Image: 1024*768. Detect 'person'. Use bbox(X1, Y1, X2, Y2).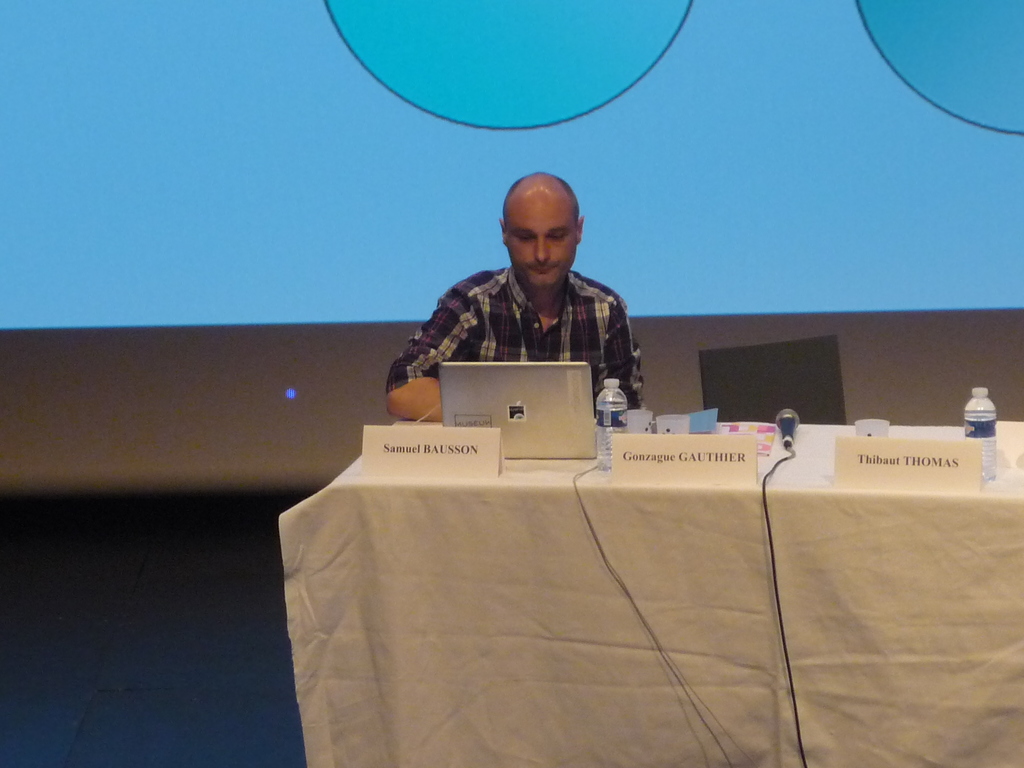
bbox(394, 173, 657, 435).
